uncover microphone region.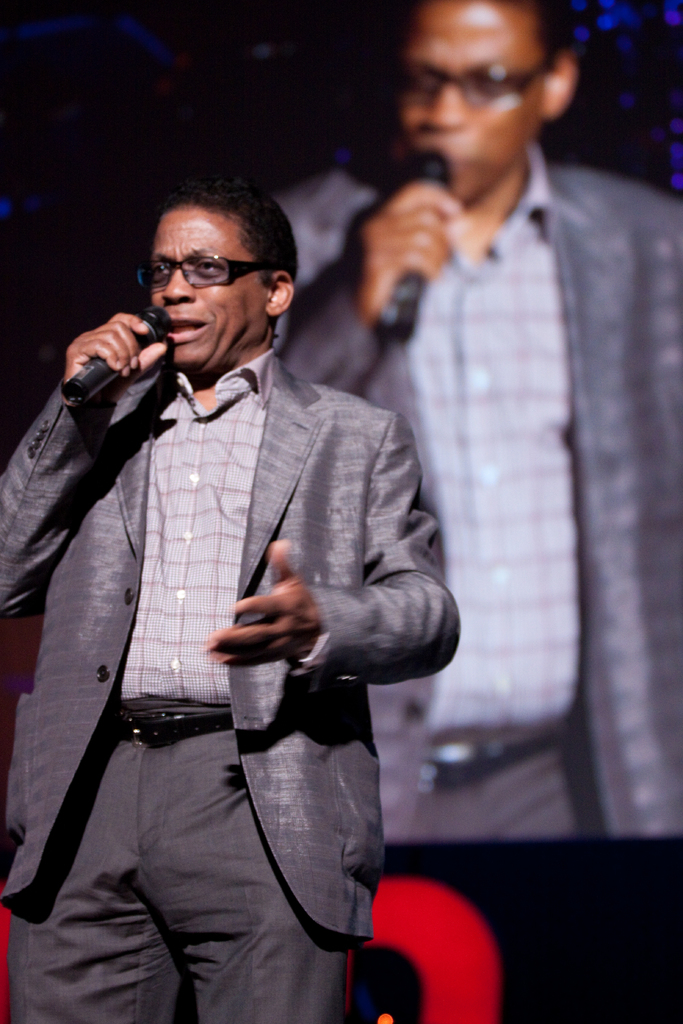
Uncovered: {"x1": 44, "y1": 291, "x2": 174, "y2": 410}.
